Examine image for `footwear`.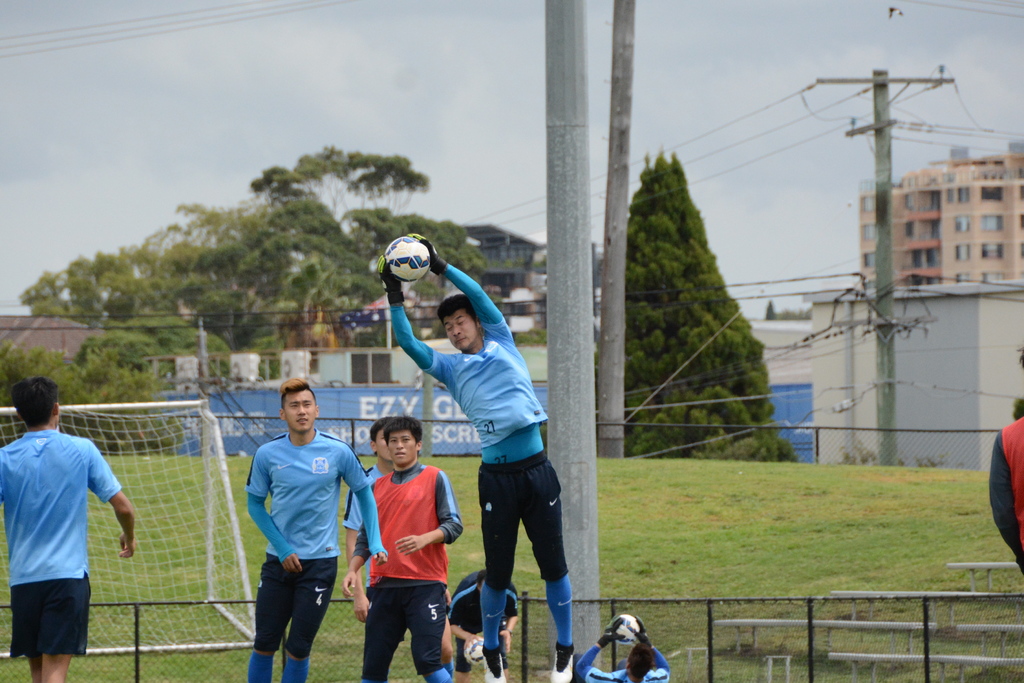
Examination result: (left=483, top=654, right=505, bottom=682).
